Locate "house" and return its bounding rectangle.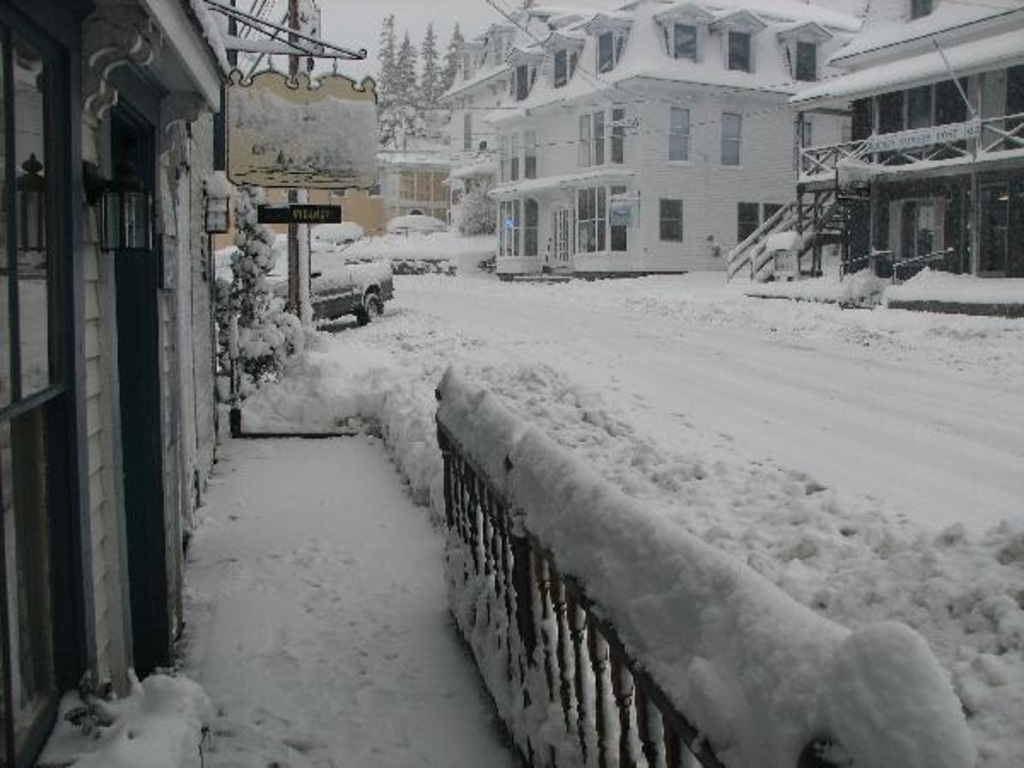
[780, 0, 1022, 295].
